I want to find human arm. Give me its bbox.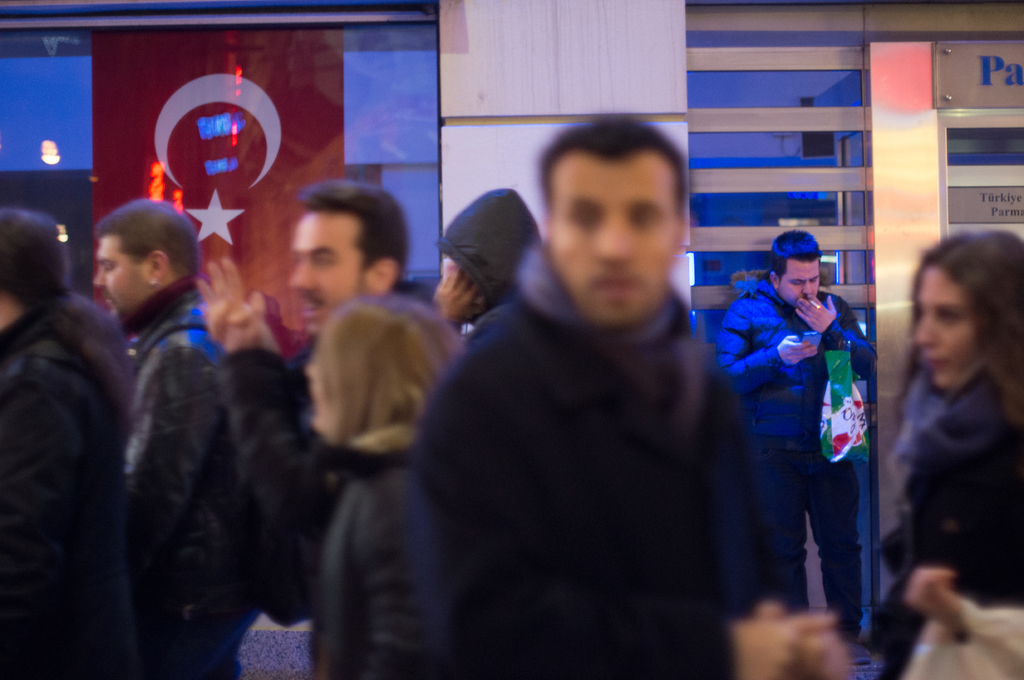
<box>744,598,856,679</box>.
